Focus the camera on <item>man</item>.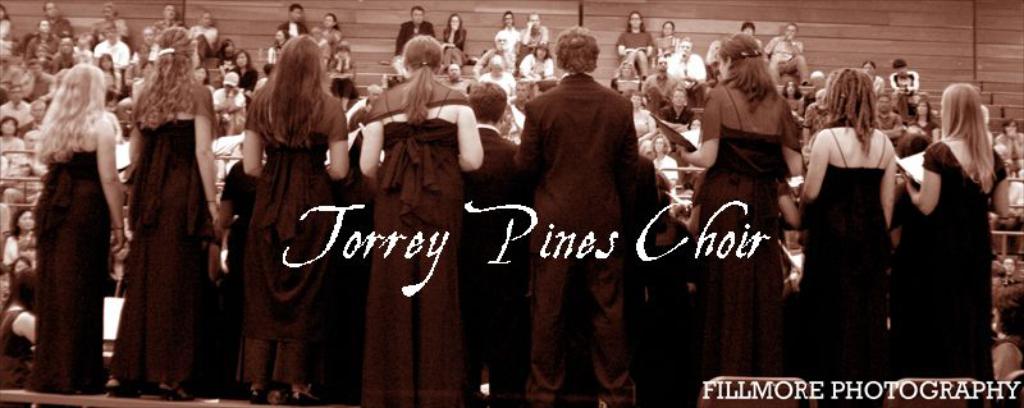
Focus region: locate(152, 4, 187, 33).
